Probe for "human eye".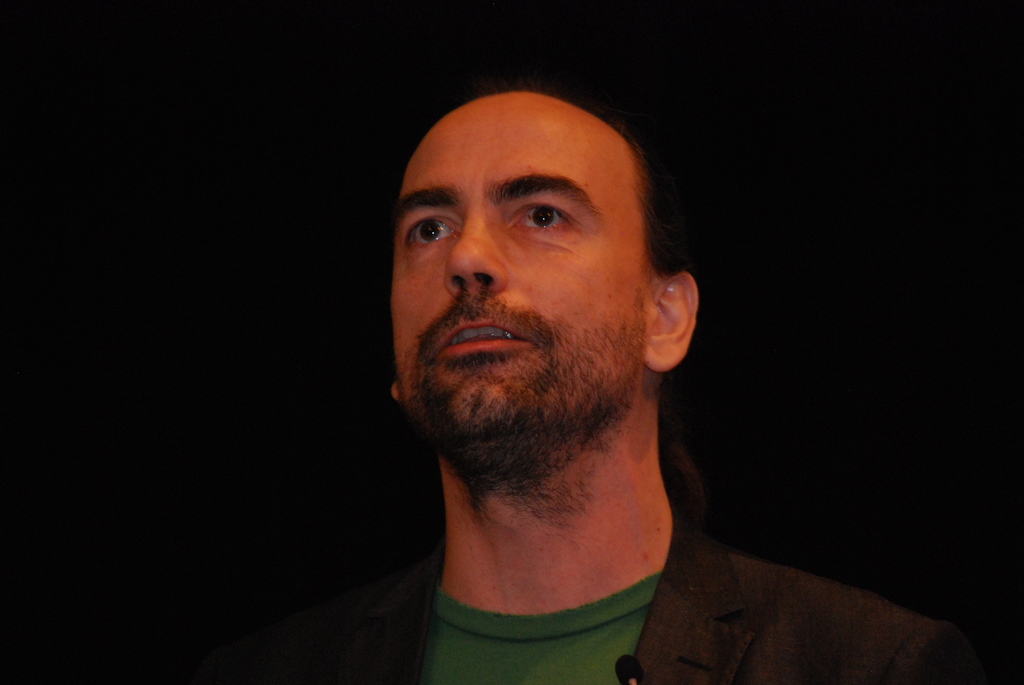
Probe result: box=[520, 199, 575, 235].
